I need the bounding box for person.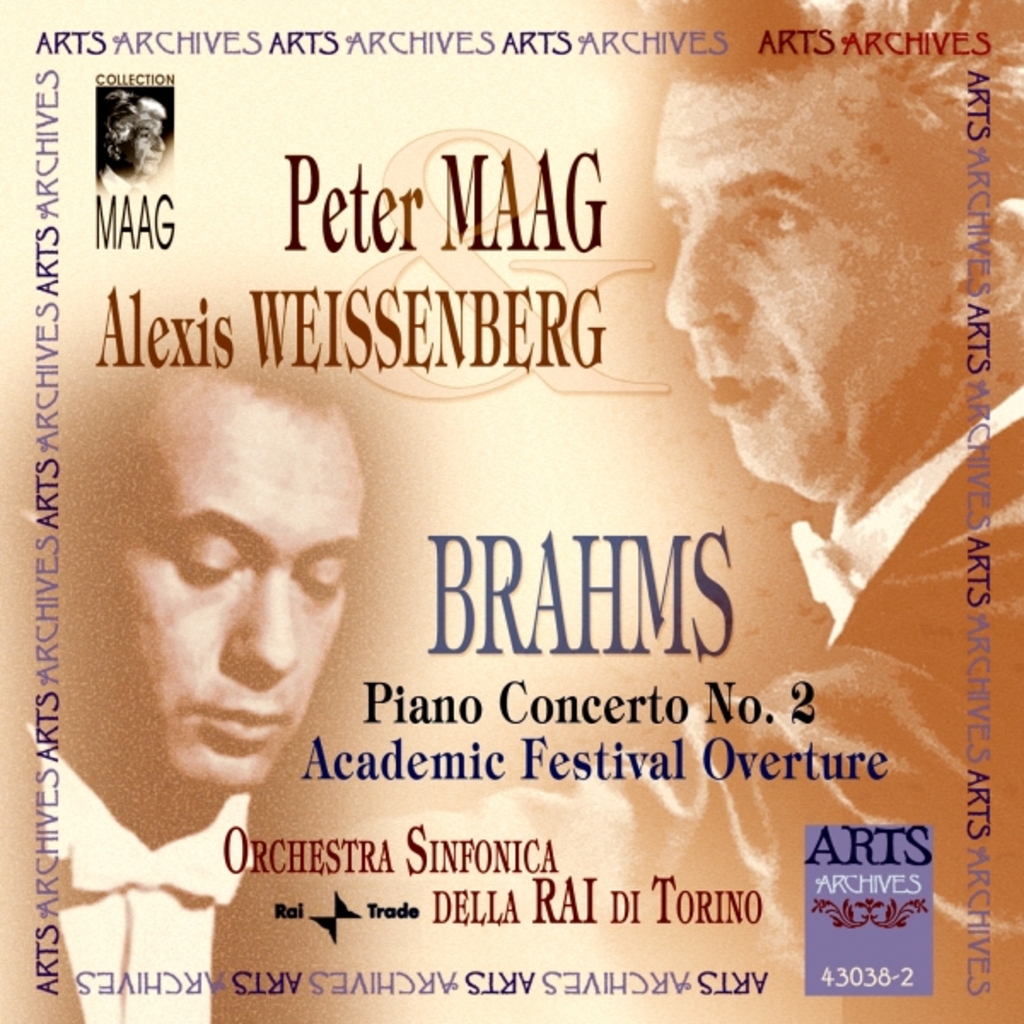
Here it is: pyautogui.locateOnScreen(0, 328, 386, 1022).
